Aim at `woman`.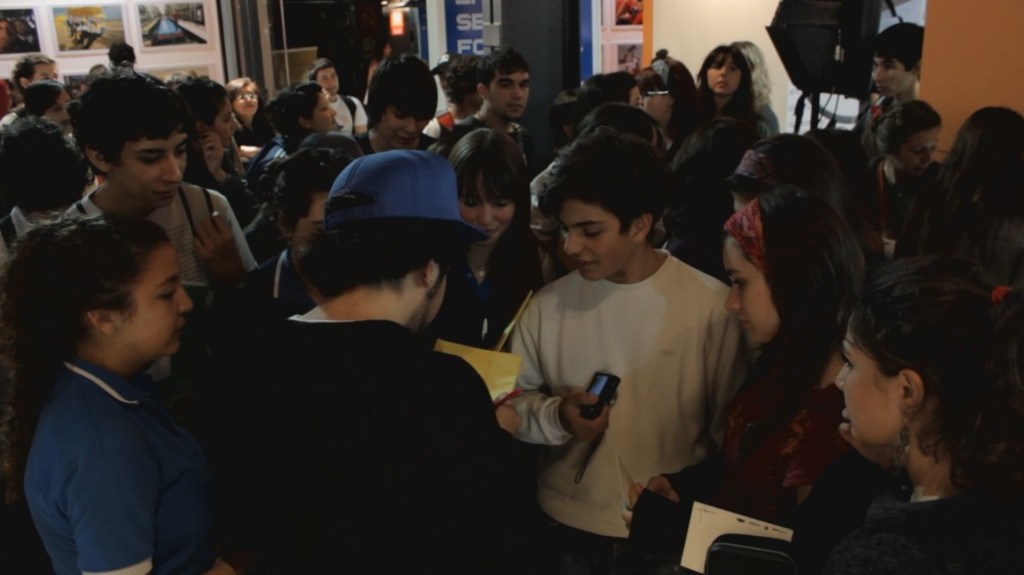
Aimed at locate(425, 125, 558, 351).
